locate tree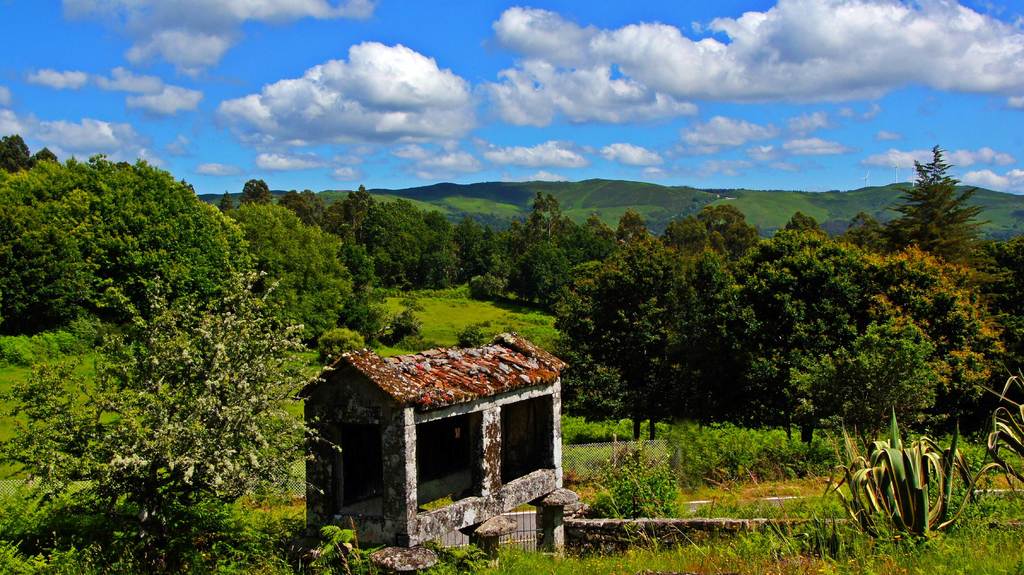
crop(970, 232, 1023, 429)
